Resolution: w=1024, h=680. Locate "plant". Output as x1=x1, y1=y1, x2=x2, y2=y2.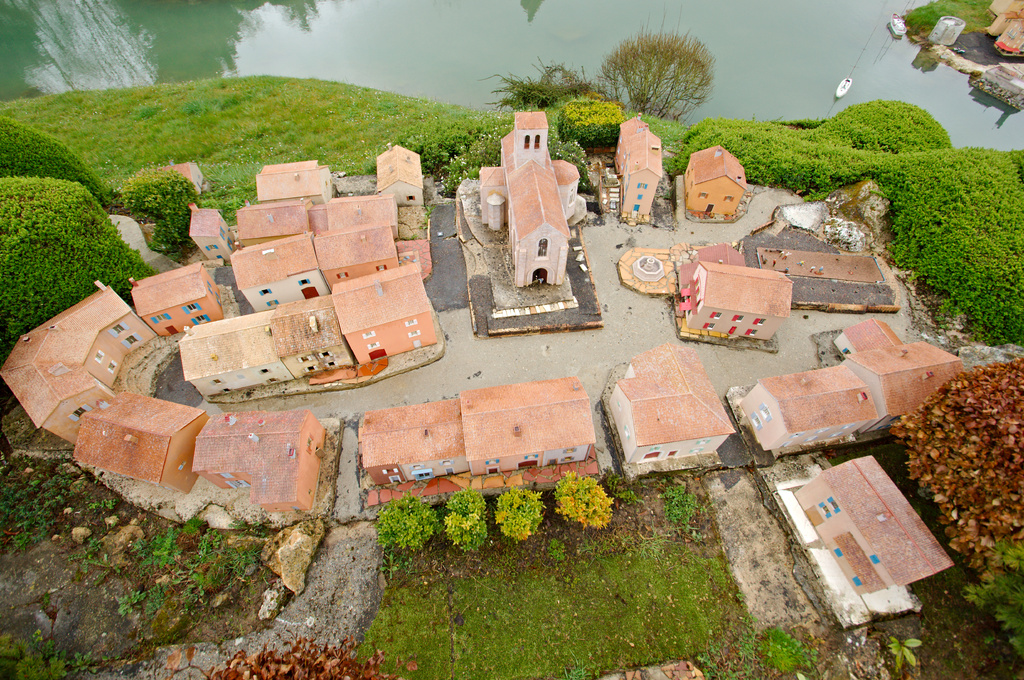
x1=494, y1=486, x2=548, y2=544.
